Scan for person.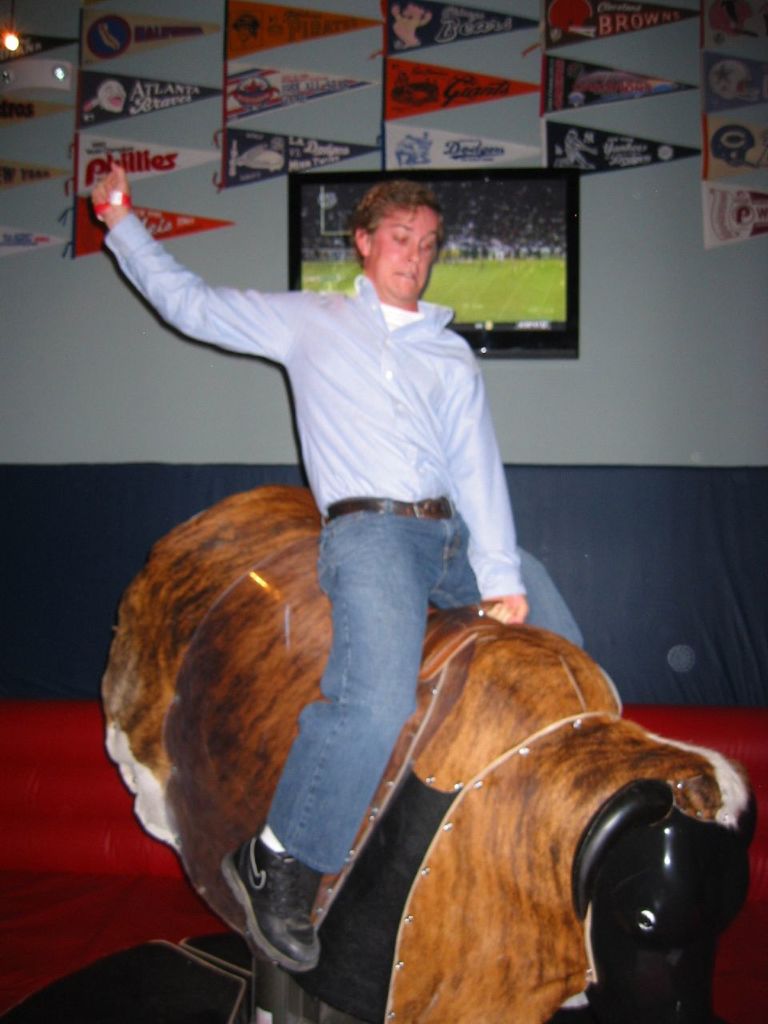
Scan result: bbox=[123, 150, 583, 930].
